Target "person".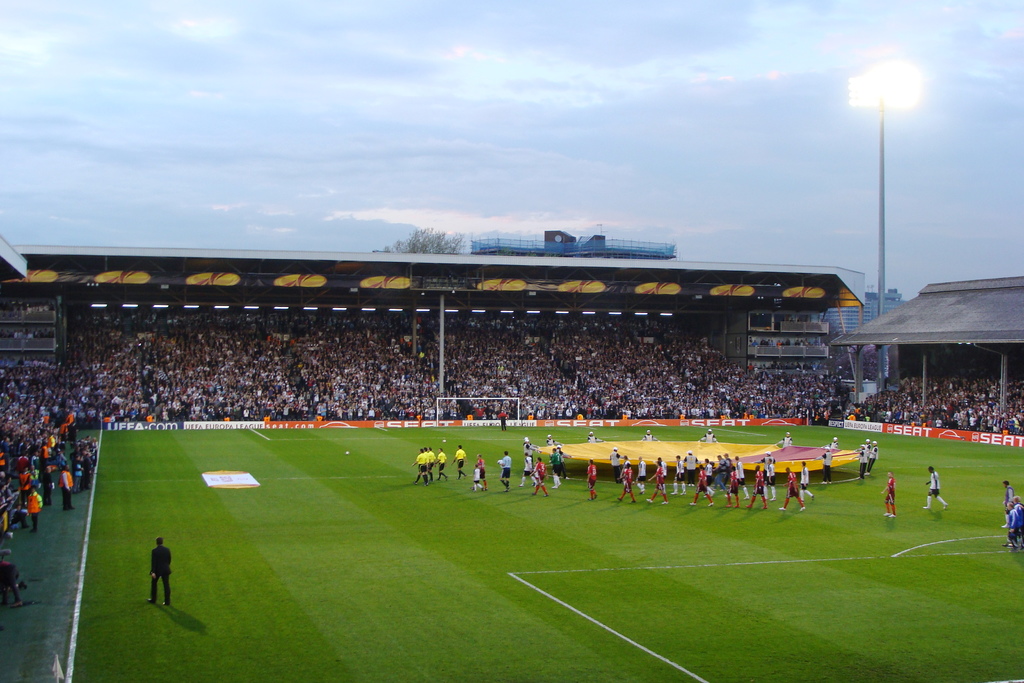
Target region: [left=1000, top=479, right=1014, bottom=518].
